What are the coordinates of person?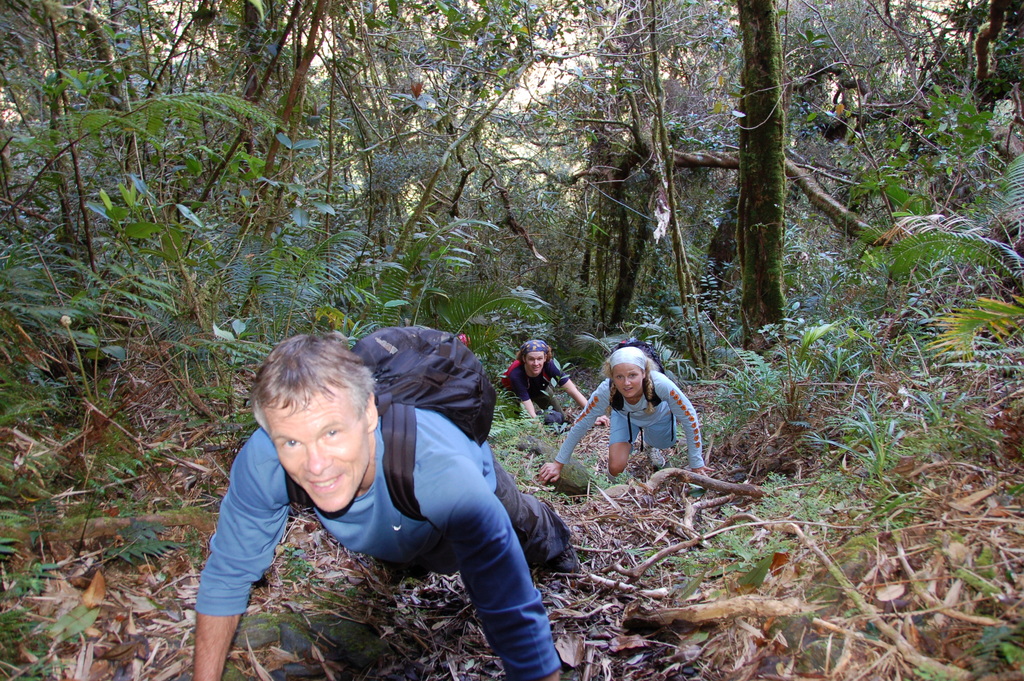
bbox=[490, 339, 584, 424].
